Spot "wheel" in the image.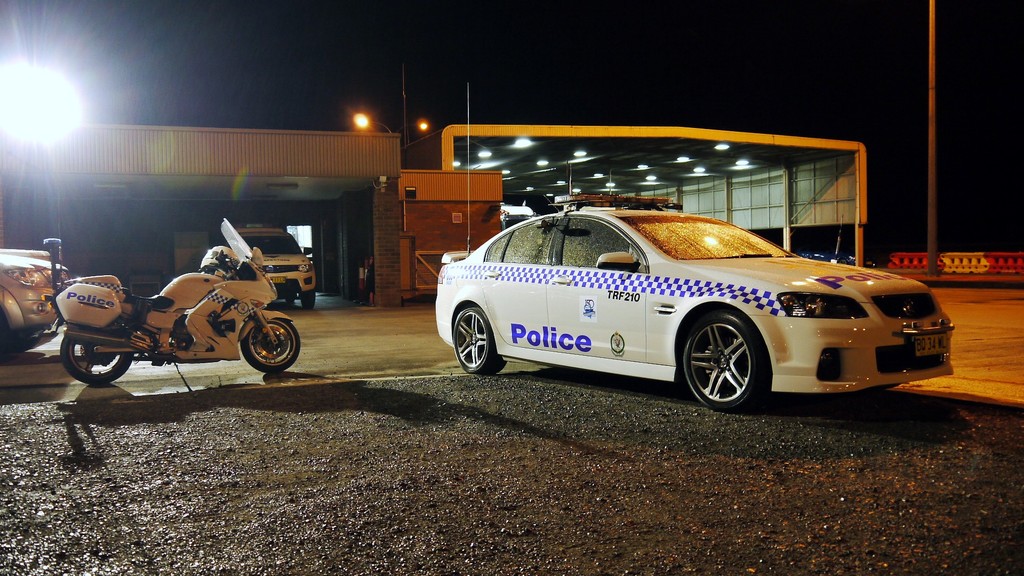
"wheel" found at {"x1": 300, "y1": 289, "x2": 316, "y2": 308}.
